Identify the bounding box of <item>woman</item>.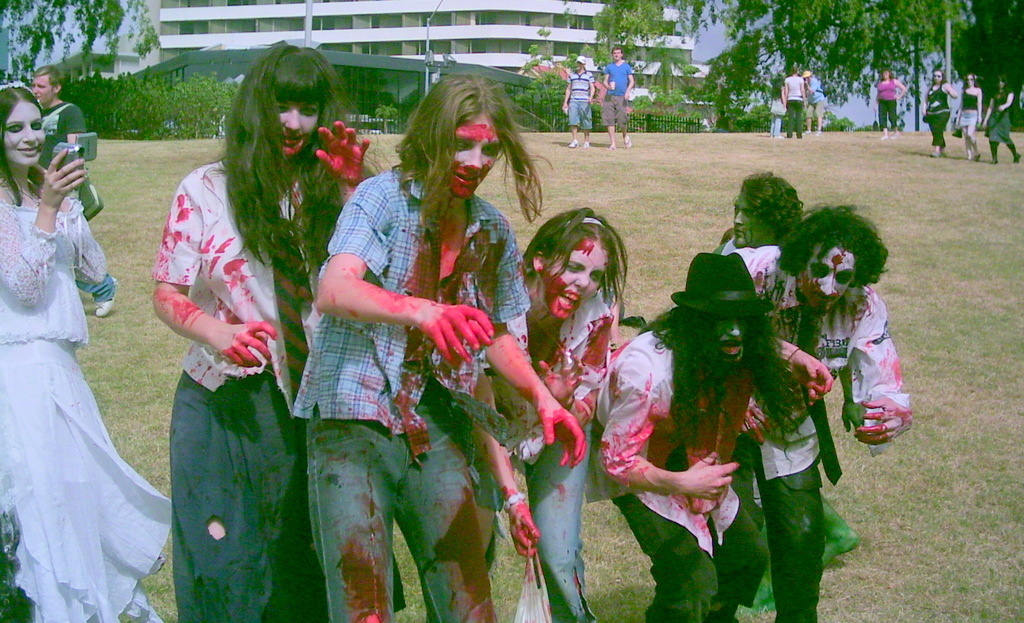
768,76,797,135.
